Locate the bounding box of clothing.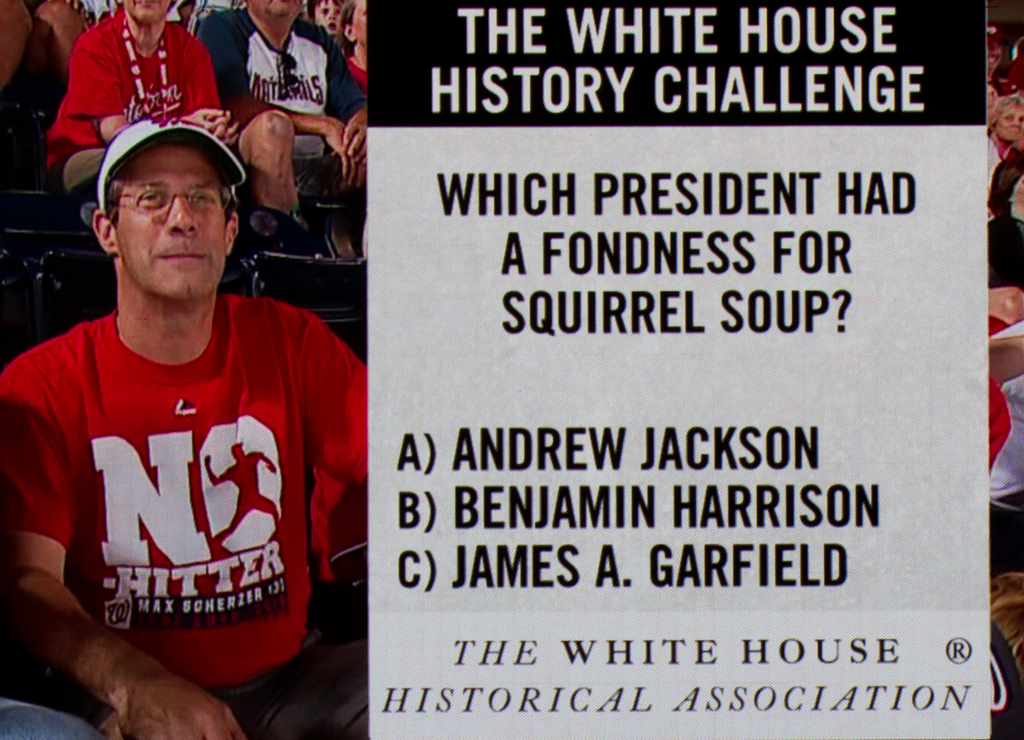
Bounding box: <region>982, 133, 1014, 214</region>.
